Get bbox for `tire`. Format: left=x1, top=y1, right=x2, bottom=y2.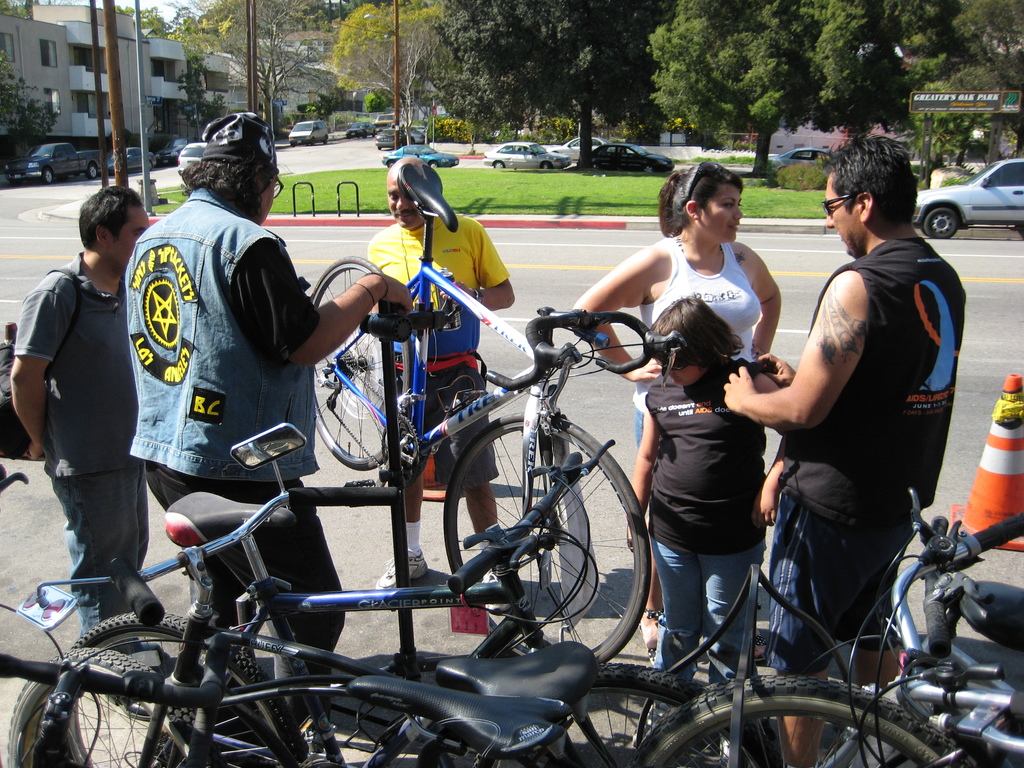
left=308, top=253, right=414, bottom=471.
